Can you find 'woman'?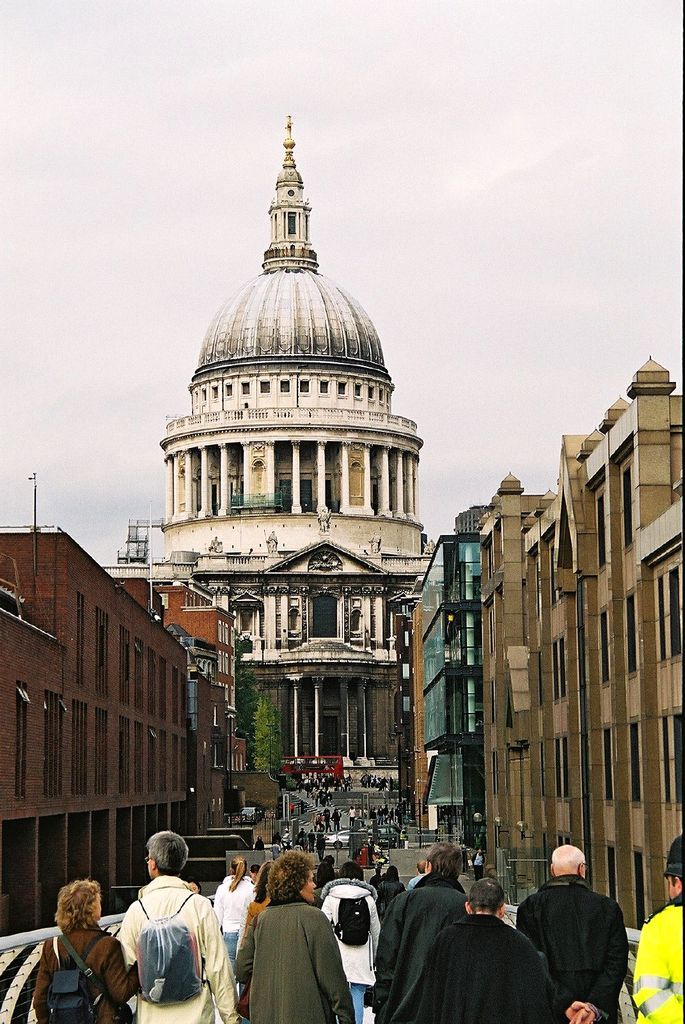
Yes, bounding box: 347 804 358 833.
